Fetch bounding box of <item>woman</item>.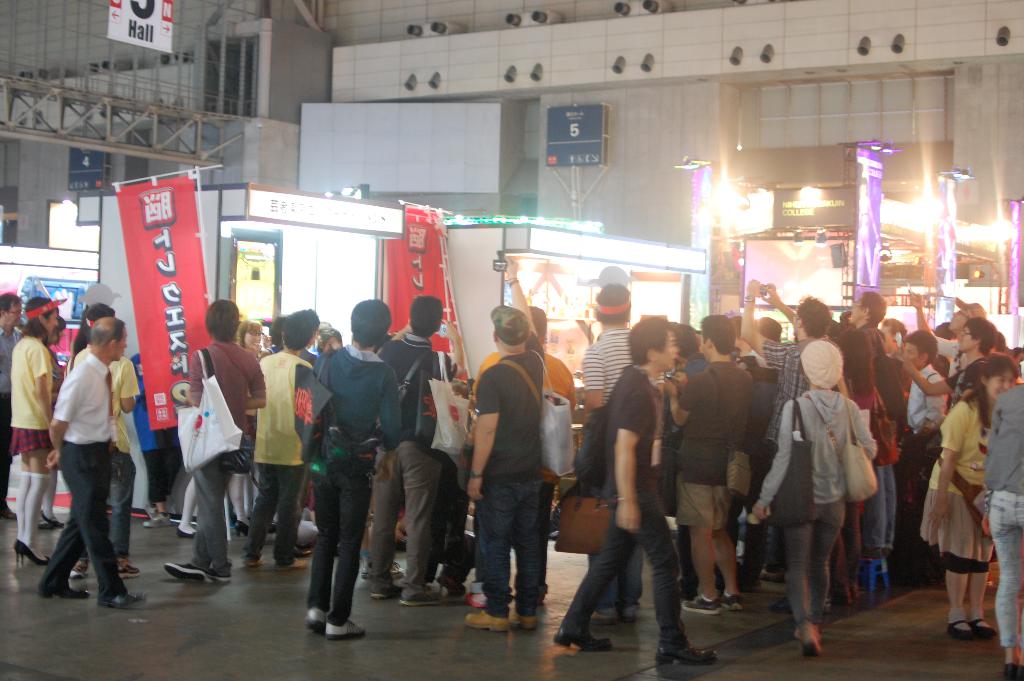
Bbox: bbox=(176, 315, 273, 539).
